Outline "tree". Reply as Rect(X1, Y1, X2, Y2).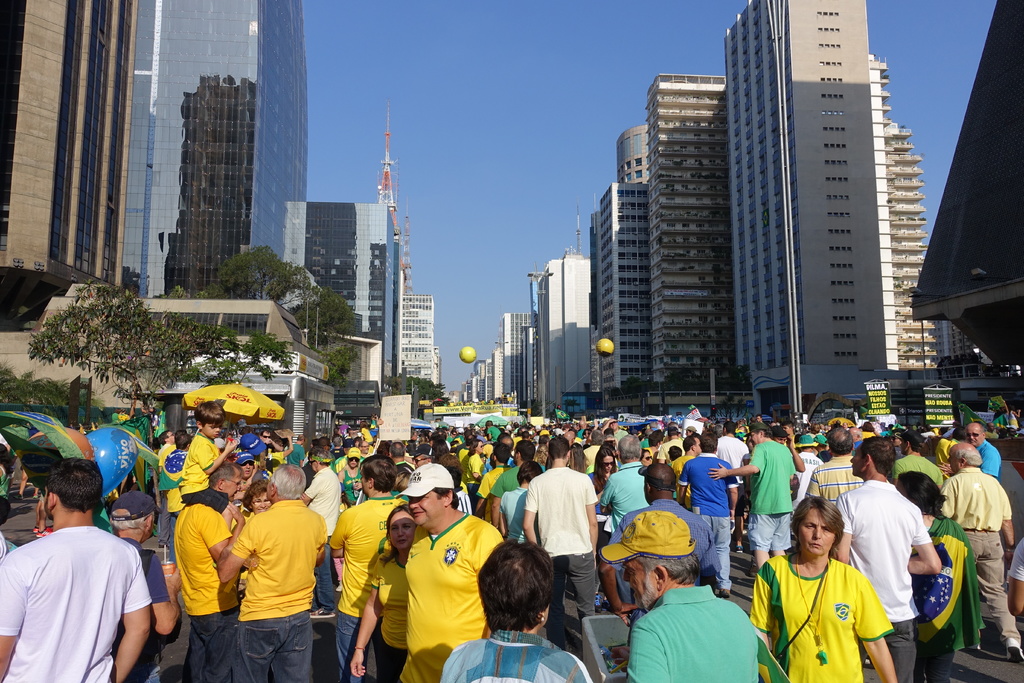
Rect(9, 272, 196, 409).
